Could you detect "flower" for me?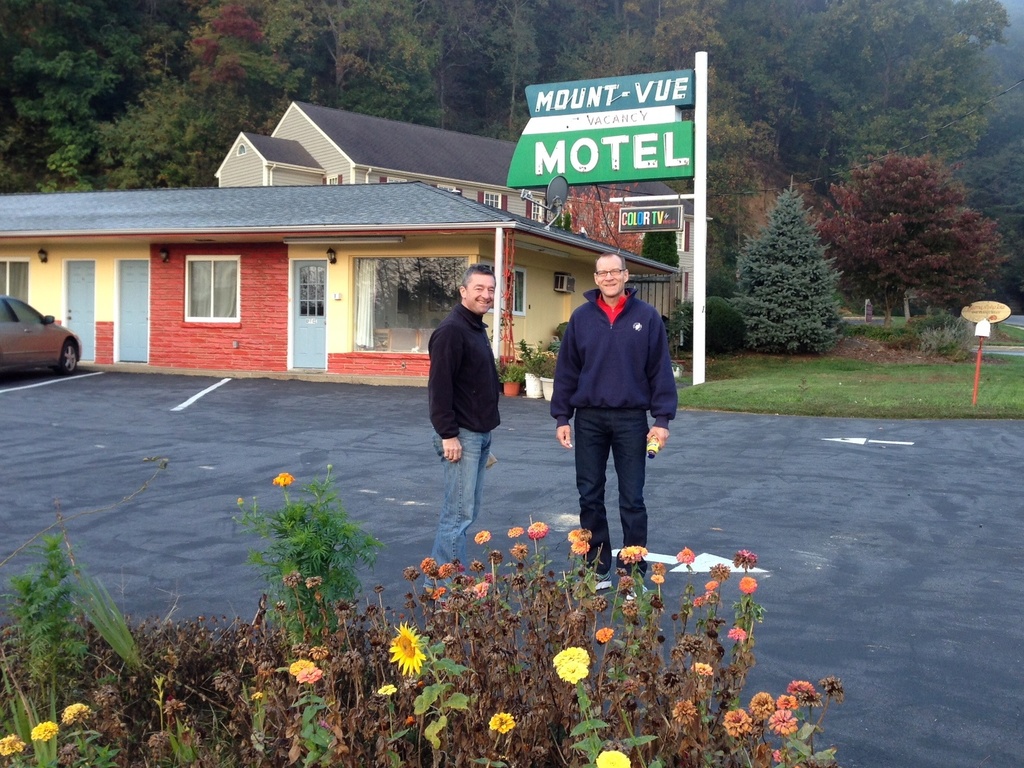
Detection result: bbox=(618, 545, 650, 563).
